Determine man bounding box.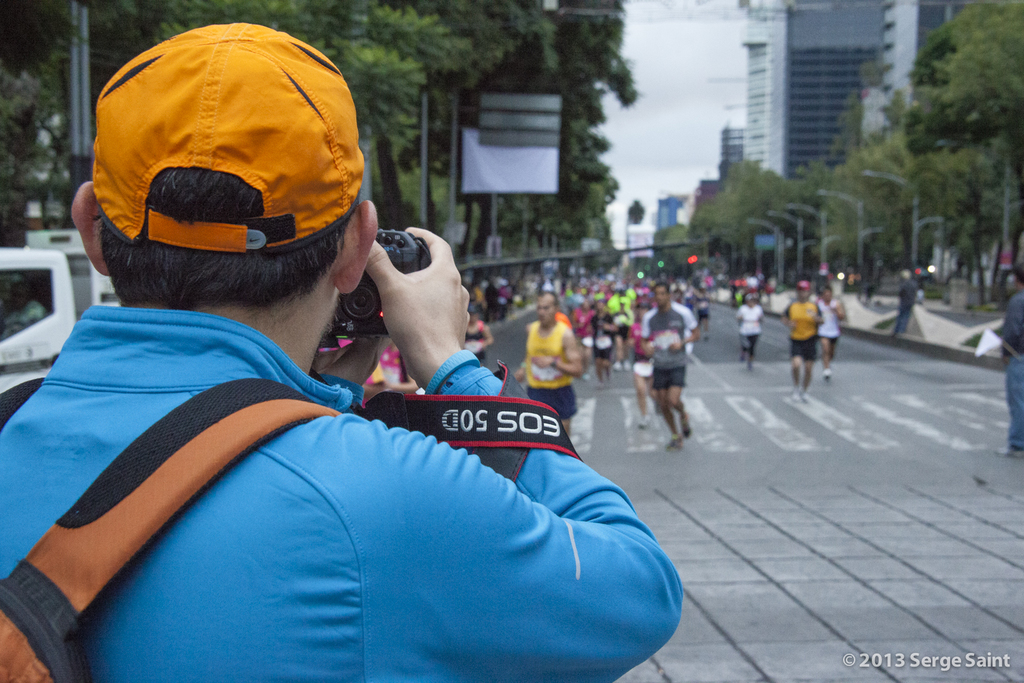
Determined: pyautogui.locateOnScreen(780, 279, 826, 404).
